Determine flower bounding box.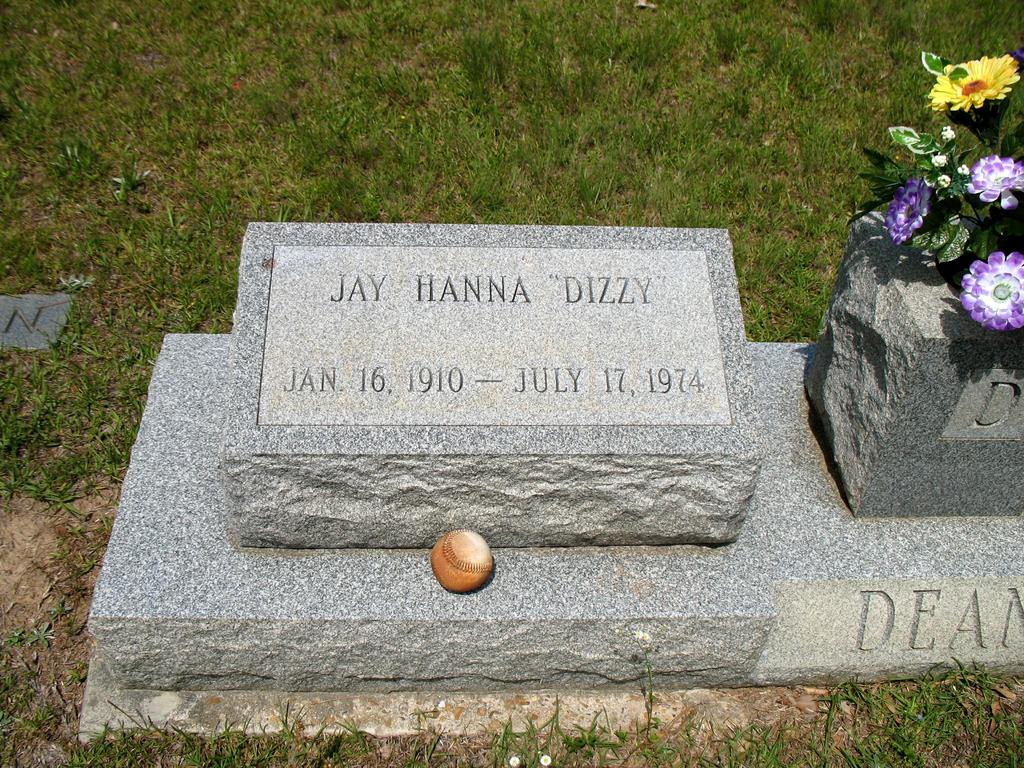
Determined: select_region(964, 150, 1023, 209).
